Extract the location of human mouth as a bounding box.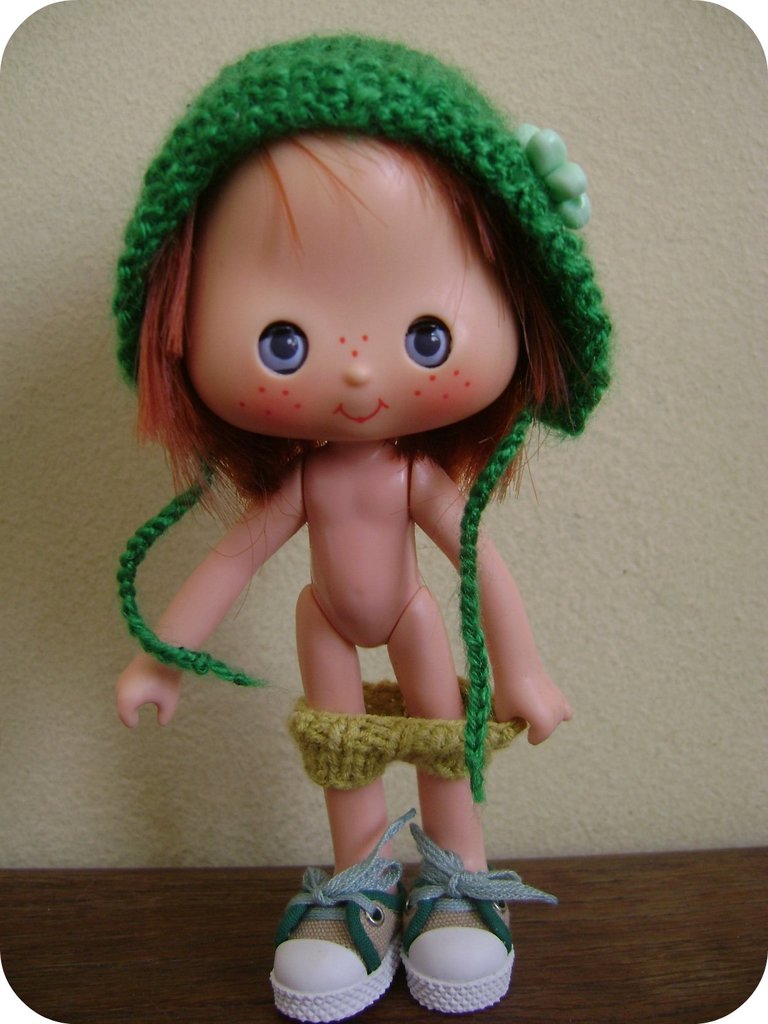
pyautogui.locateOnScreen(326, 394, 388, 436).
